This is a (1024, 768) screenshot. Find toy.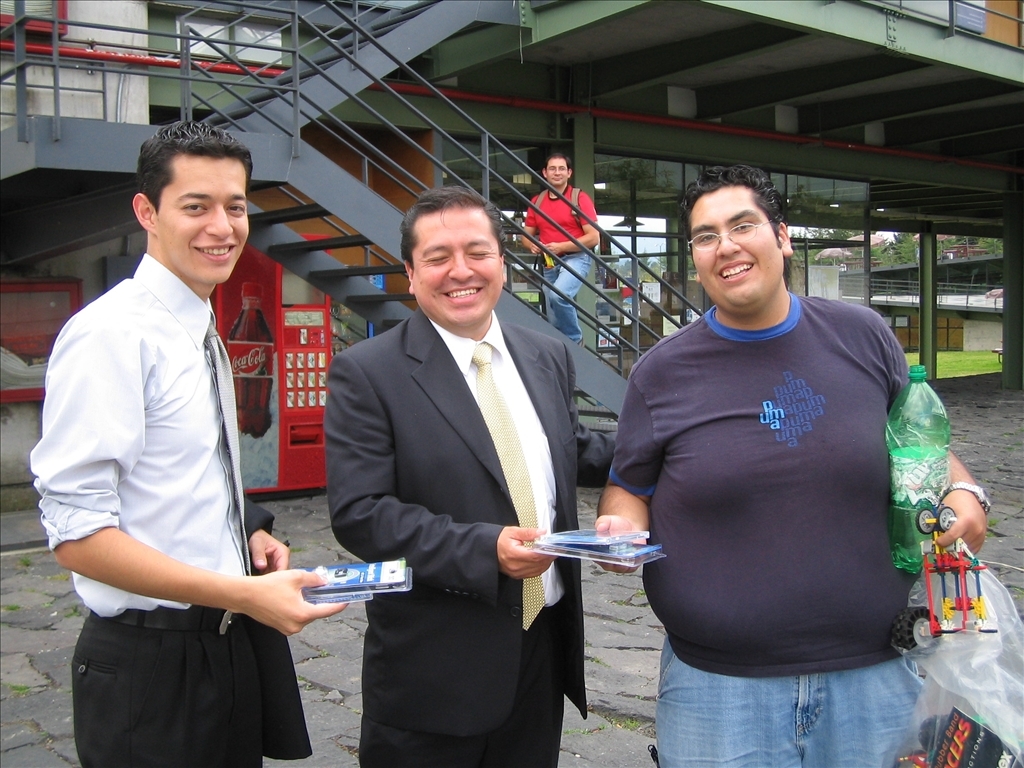
Bounding box: crop(904, 499, 1002, 630).
